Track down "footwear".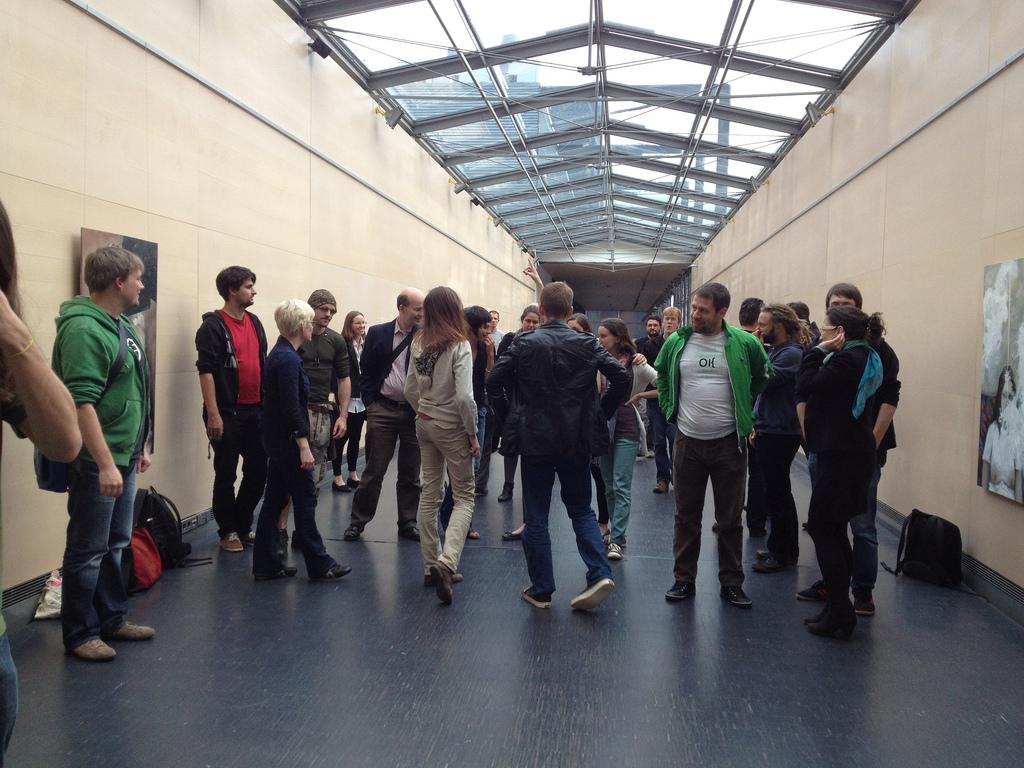
Tracked to 799,576,842,597.
